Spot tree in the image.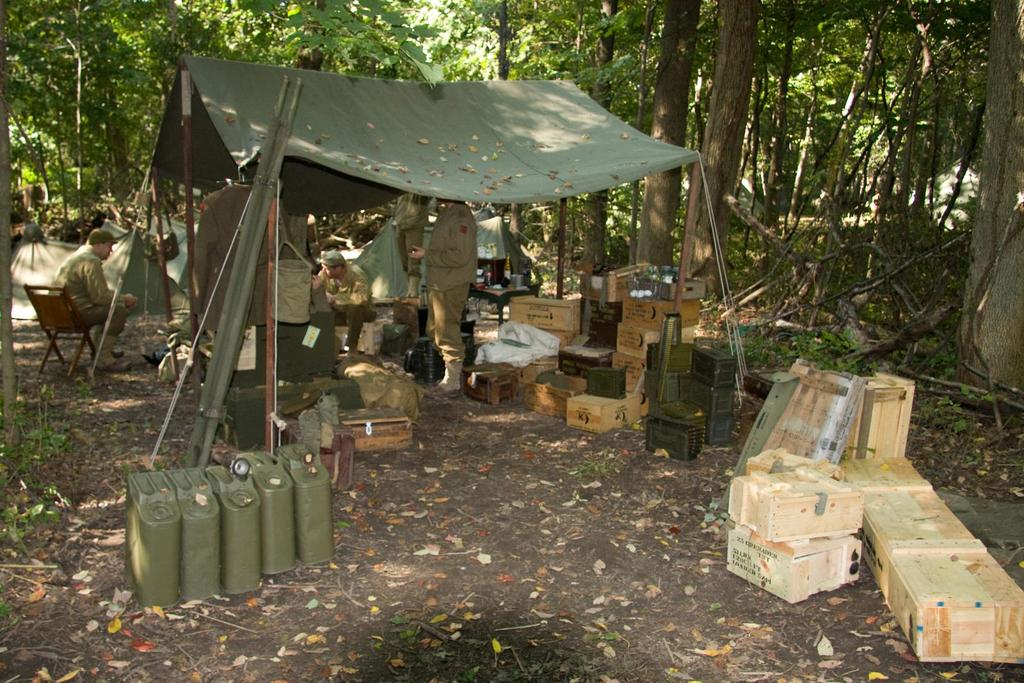
tree found at Rect(137, 0, 267, 178).
